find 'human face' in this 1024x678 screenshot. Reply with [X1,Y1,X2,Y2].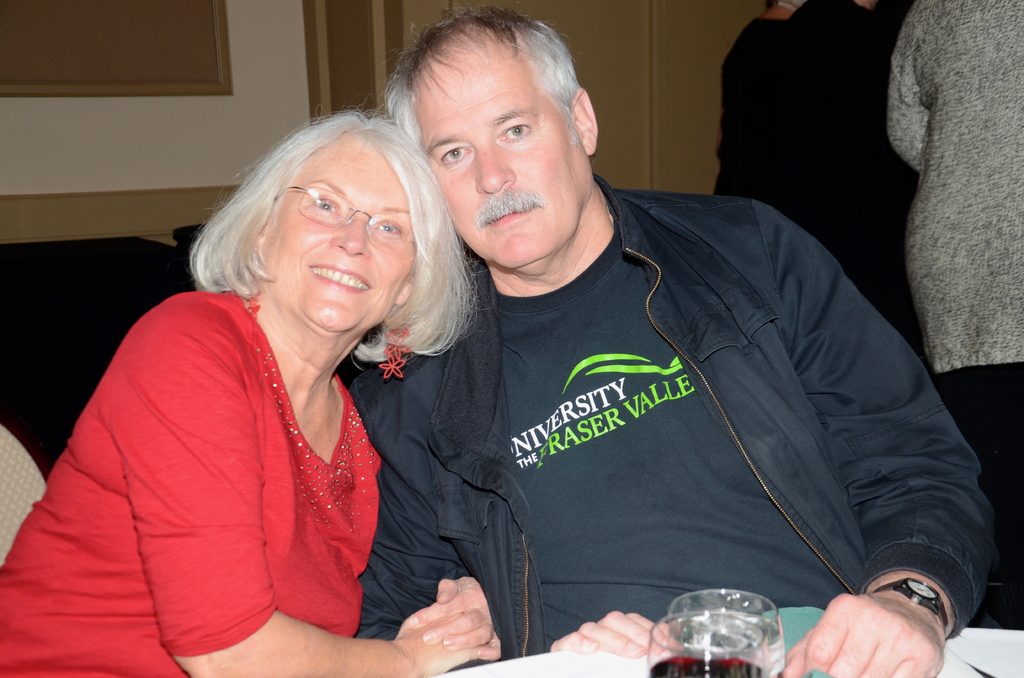
[255,129,413,332].
